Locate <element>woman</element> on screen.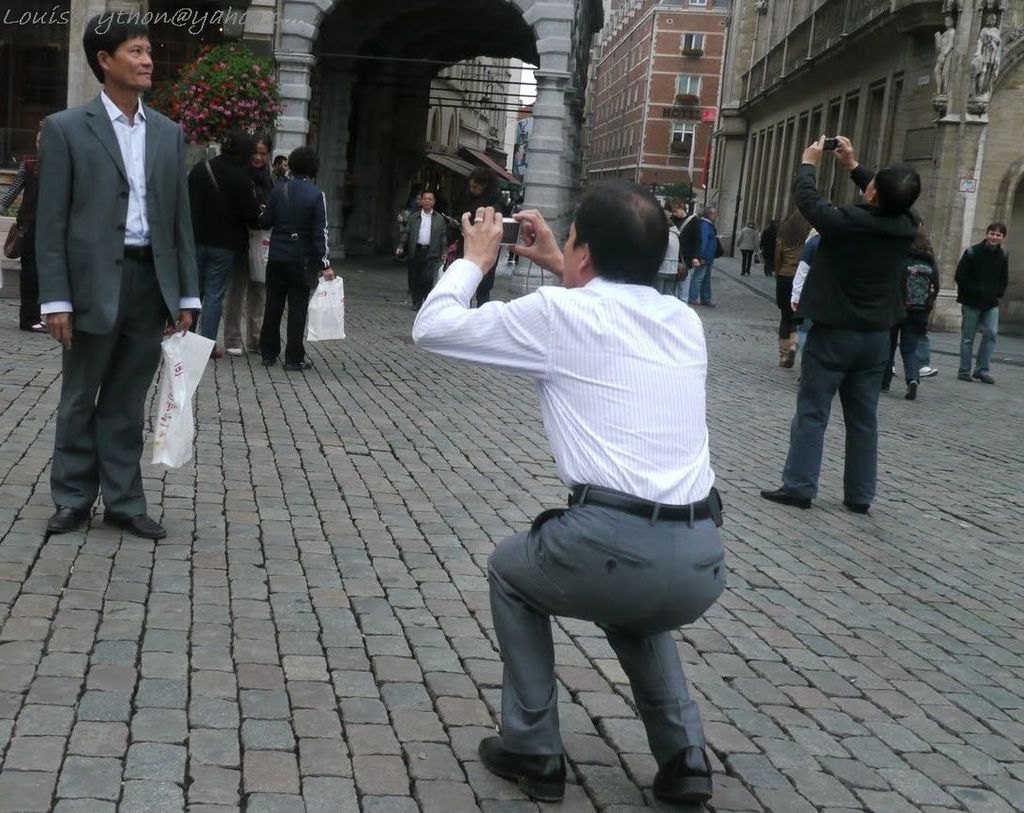
On screen at [777, 209, 809, 369].
